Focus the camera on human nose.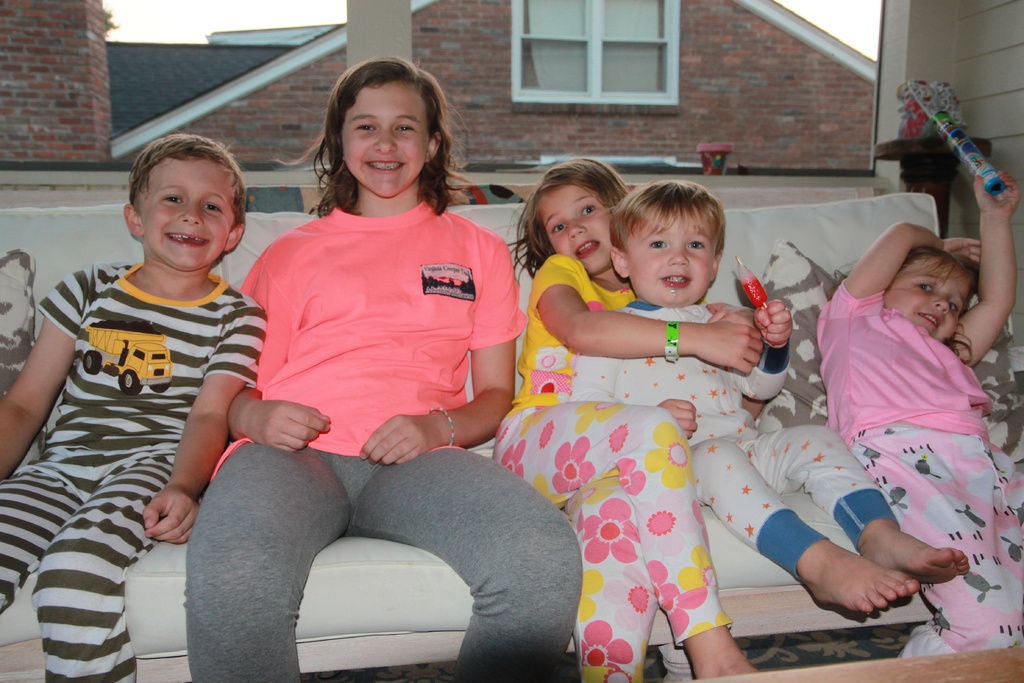
Focus region: bbox=[177, 202, 199, 227].
